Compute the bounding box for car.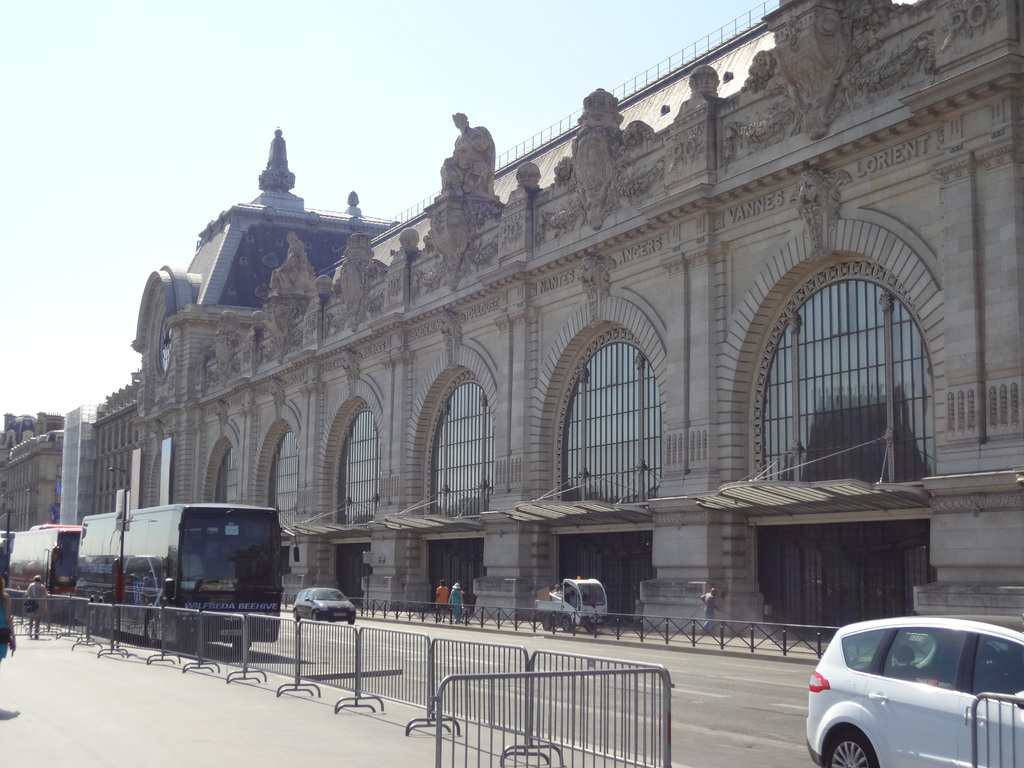
bbox=[810, 616, 1023, 767].
